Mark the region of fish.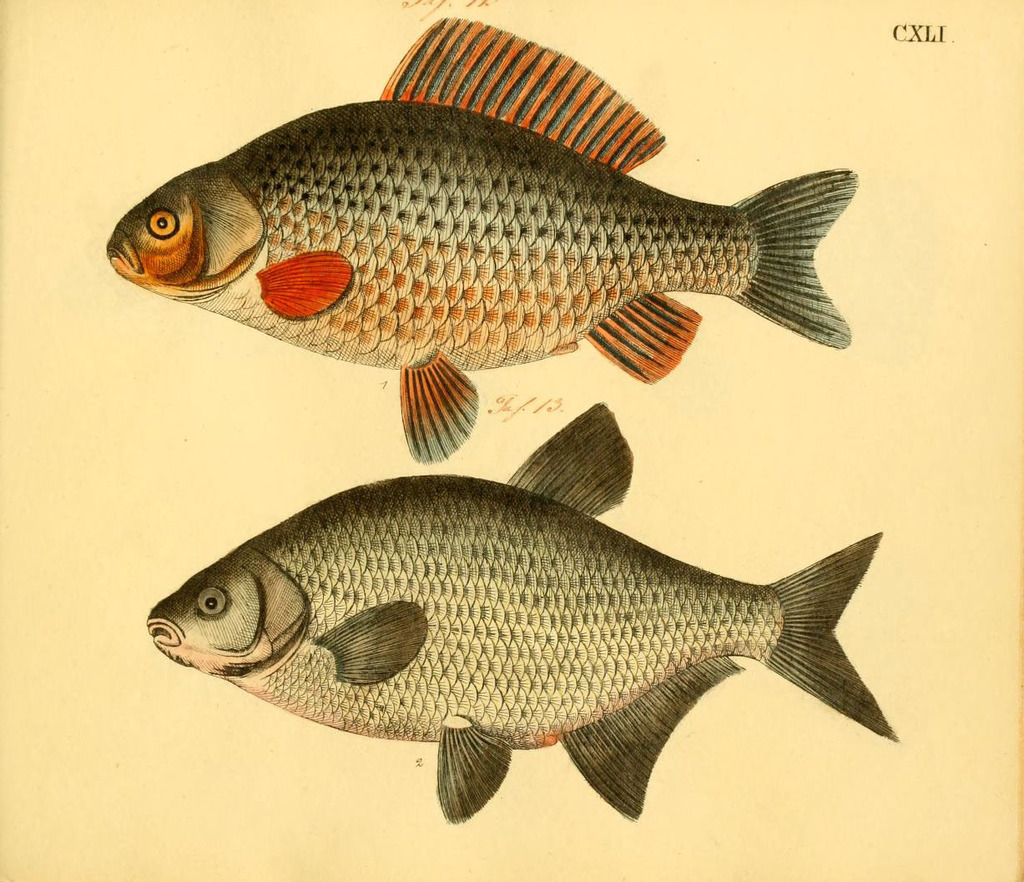
Region: select_region(147, 401, 899, 819).
